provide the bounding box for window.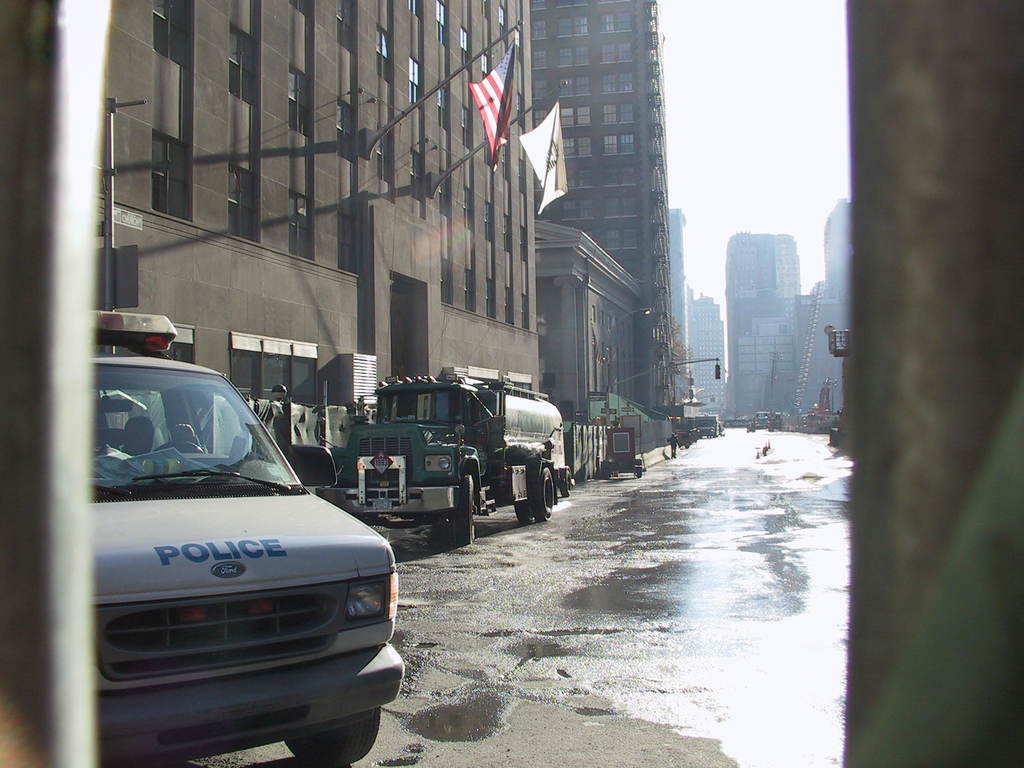
[408,60,422,106].
